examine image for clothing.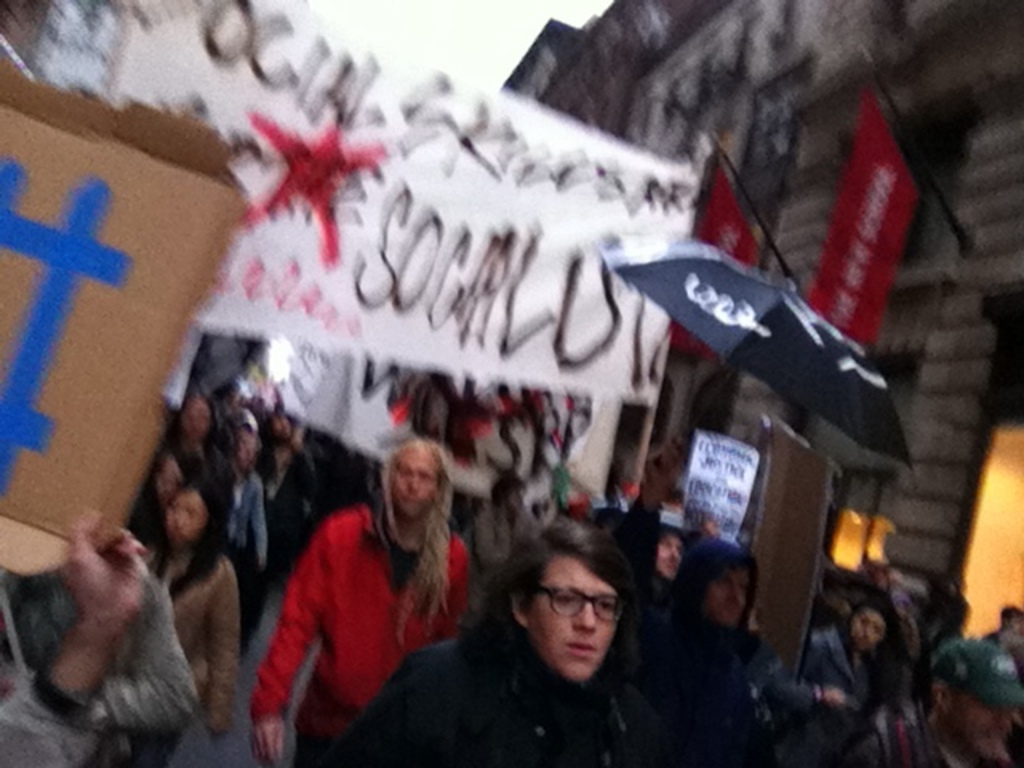
Examination result: locate(629, 522, 678, 659).
